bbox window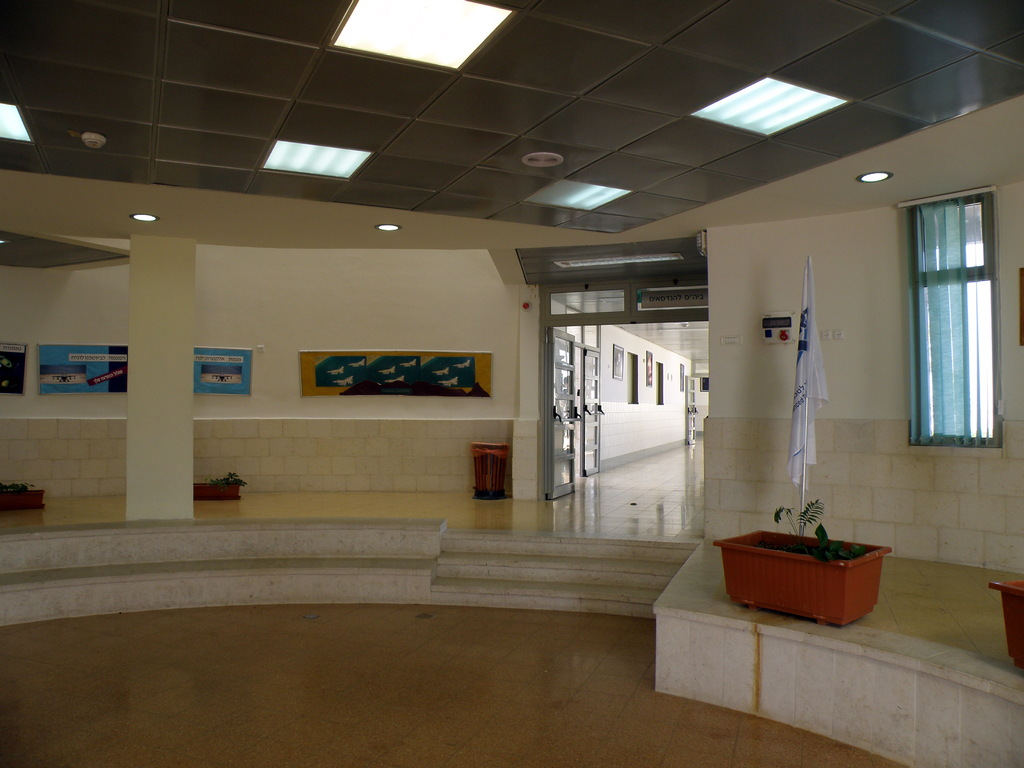
detection(891, 159, 1015, 471)
